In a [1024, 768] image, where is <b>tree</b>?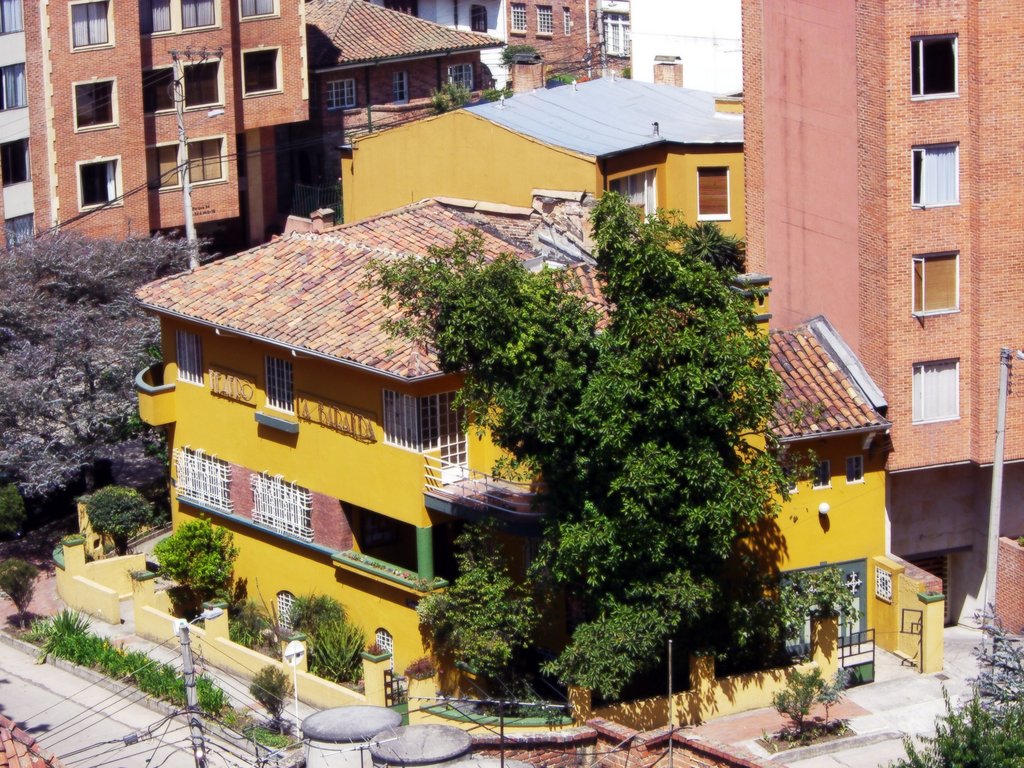
x1=355 y1=189 x2=854 y2=692.
